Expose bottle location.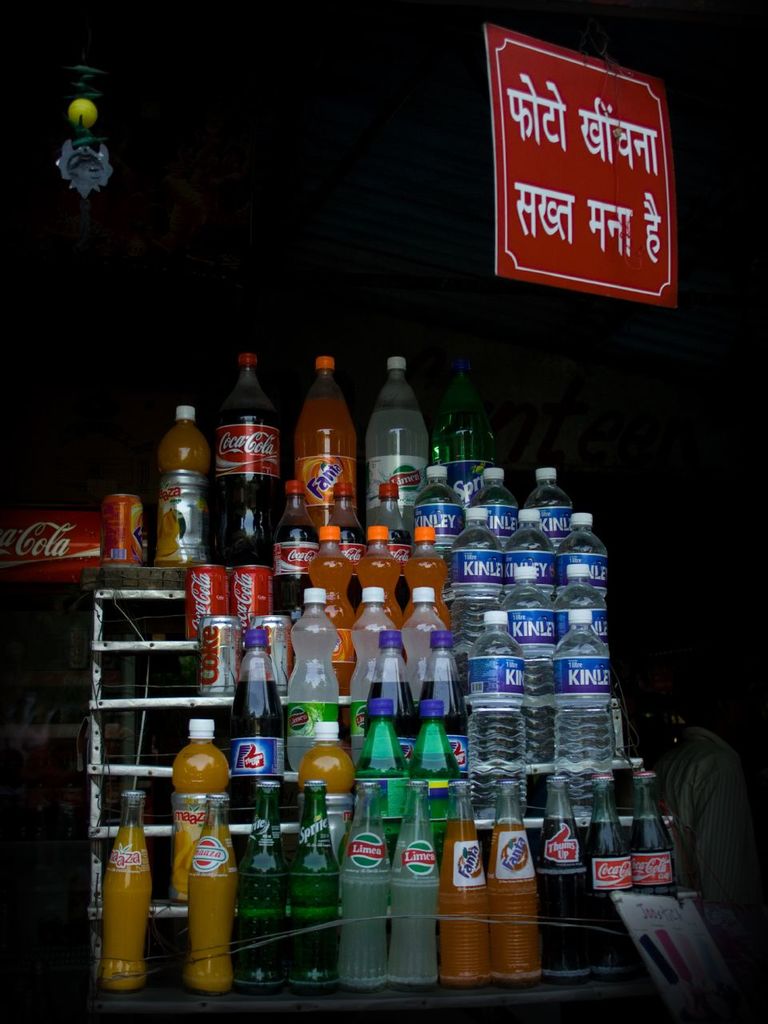
Exposed at <region>295, 345, 352, 526</region>.
